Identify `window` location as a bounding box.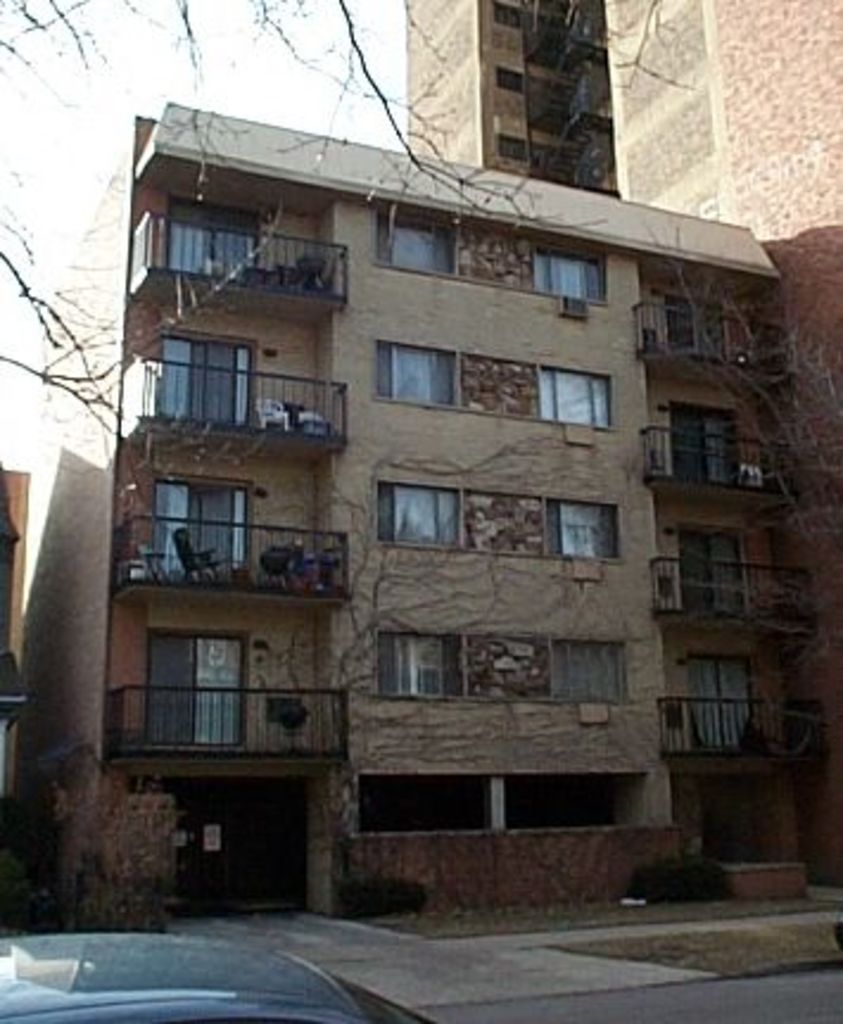
(361,340,468,409).
